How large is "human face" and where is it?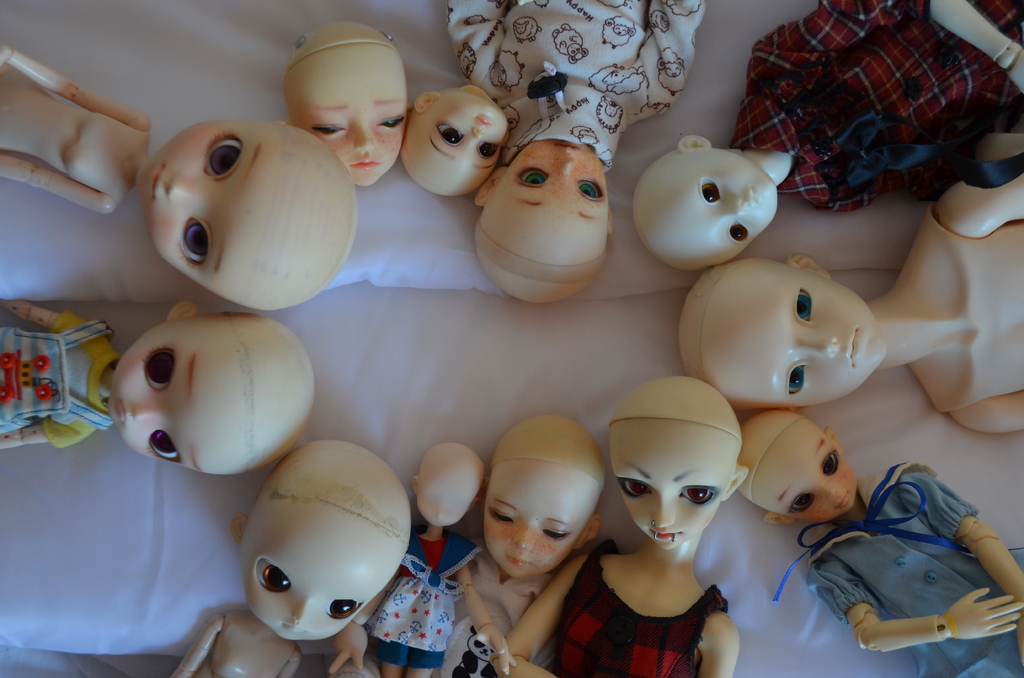
Bounding box: (291, 46, 407, 187).
